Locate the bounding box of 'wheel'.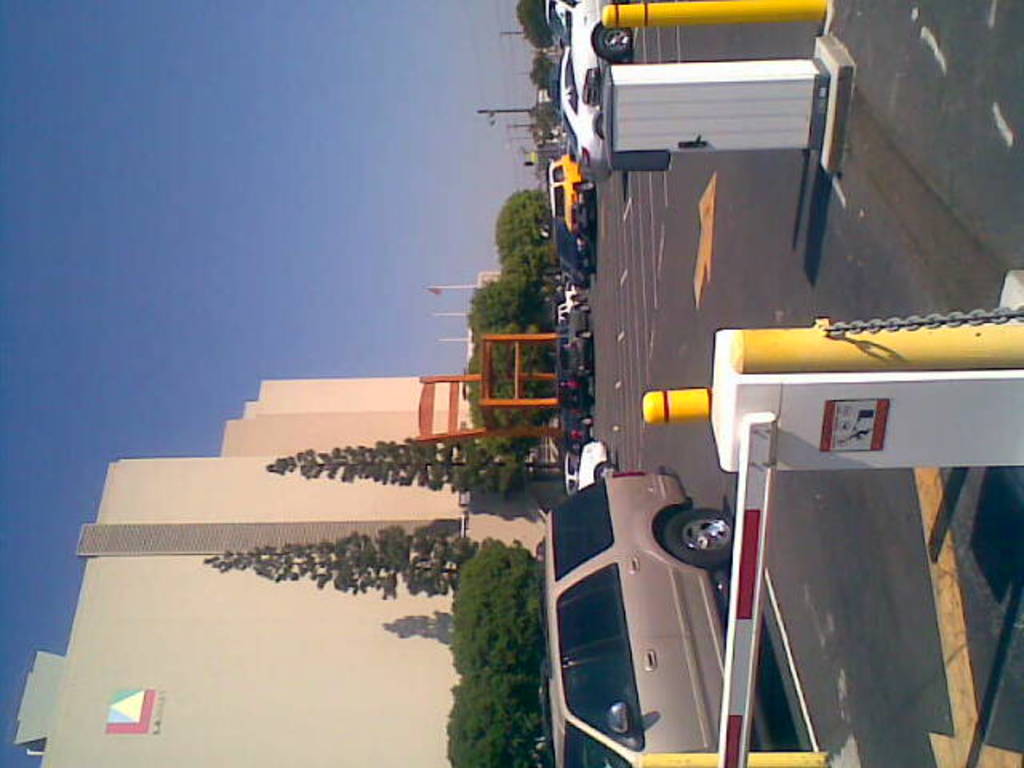
Bounding box: {"x1": 664, "y1": 507, "x2": 733, "y2": 573}.
